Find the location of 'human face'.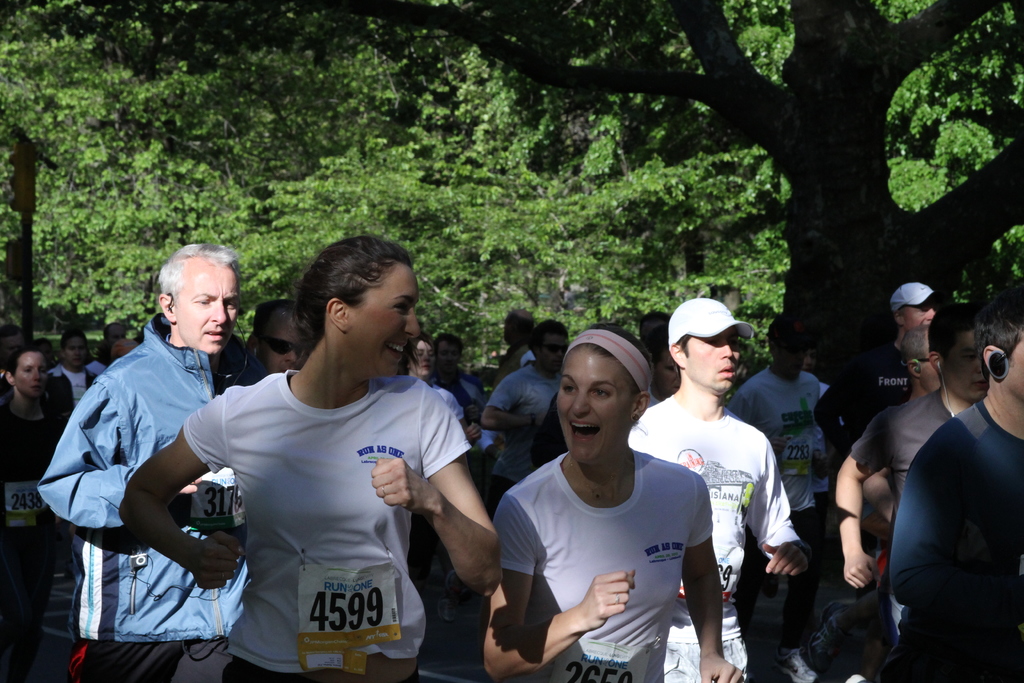
Location: box(263, 325, 300, 377).
